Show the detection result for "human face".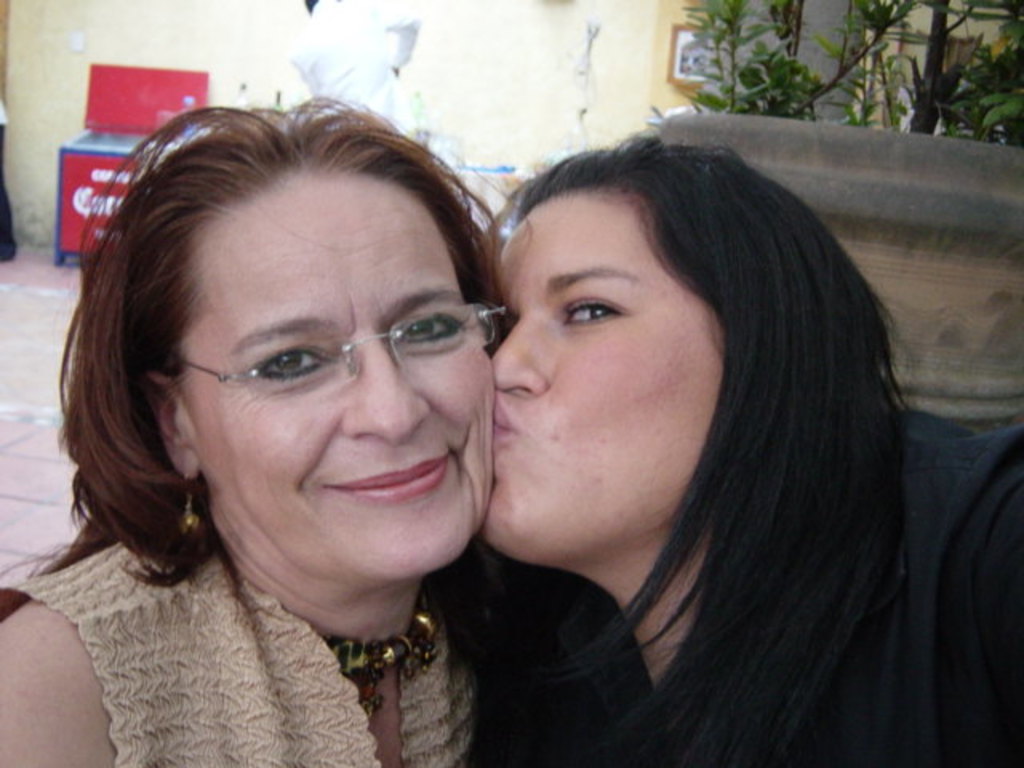
[left=496, top=198, right=725, bottom=554].
